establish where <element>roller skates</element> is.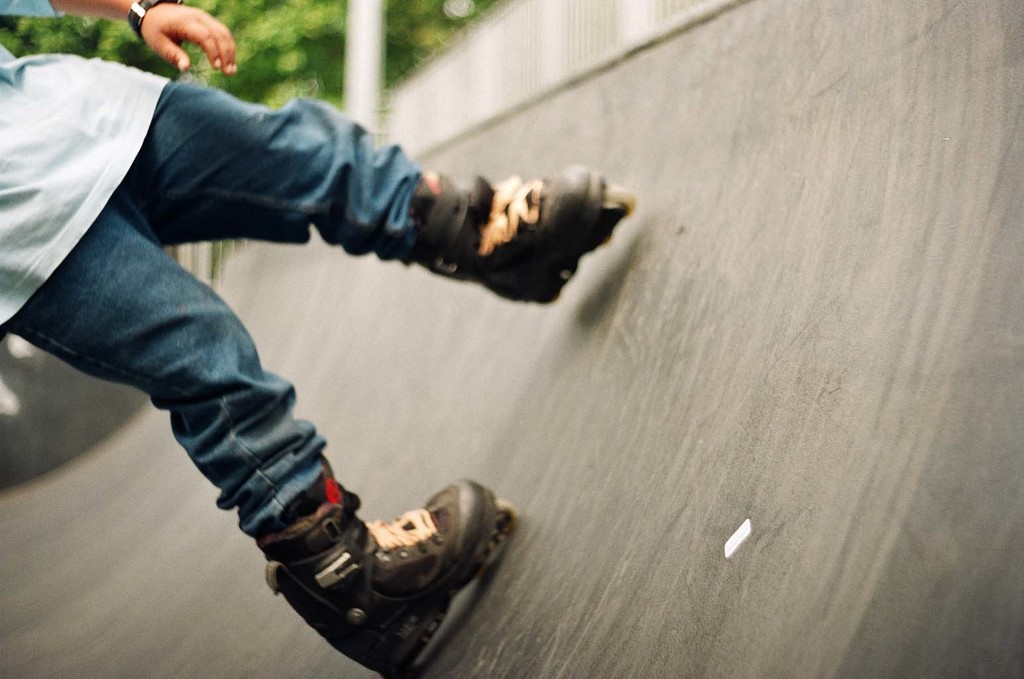
Established at <region>257, 484, 519, 678</region>.
